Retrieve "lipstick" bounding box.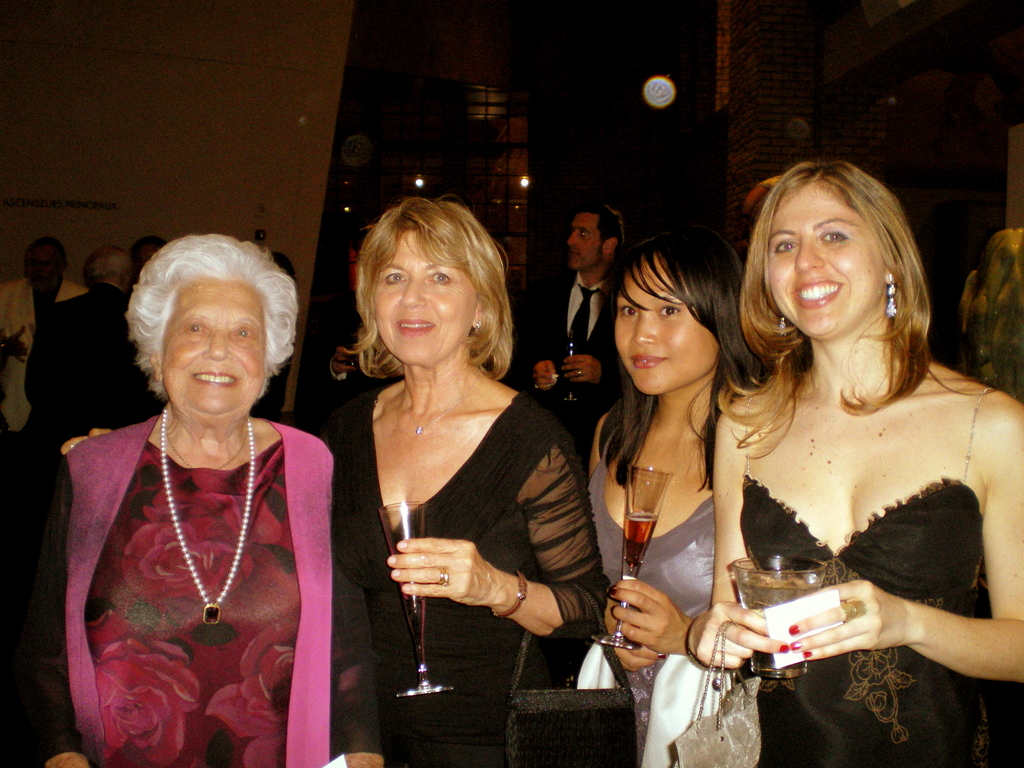
Bounding box: {"left": 190, "top": 367, "right": 237, "bottom": 388}.
